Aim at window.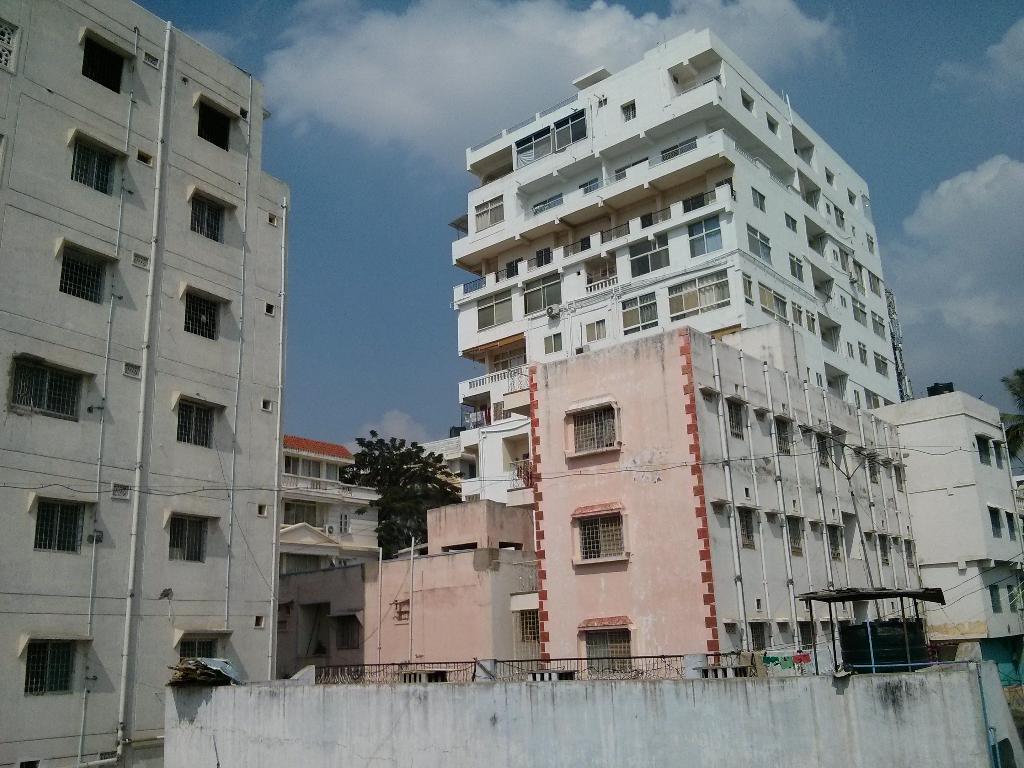
Aimed at [976,434,990,470].
